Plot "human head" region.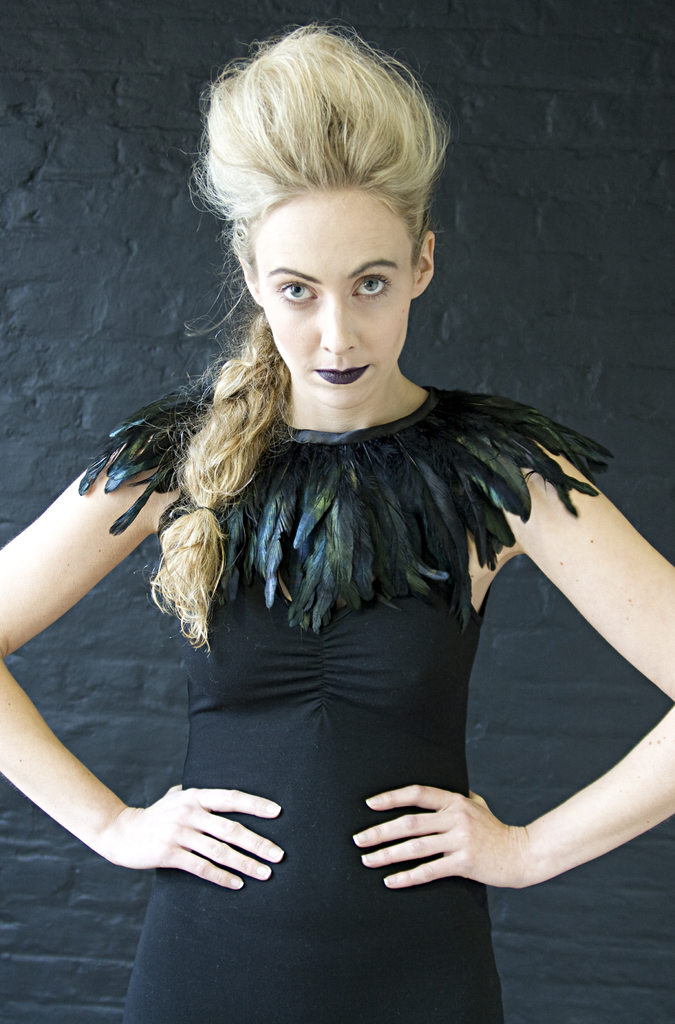
Plotted at x1=186, y1=26, x2=455, y2=409.
